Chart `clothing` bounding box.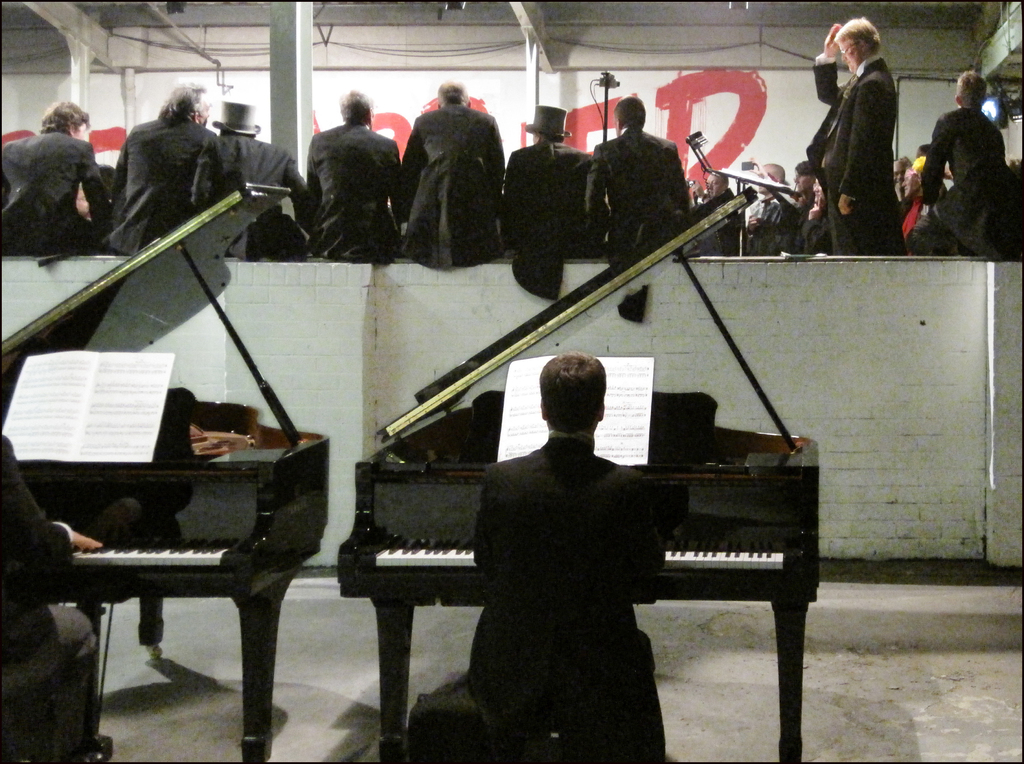
Charted: {"x1": 207, "y1": 131, "x2": 314, "y2": 265}.
